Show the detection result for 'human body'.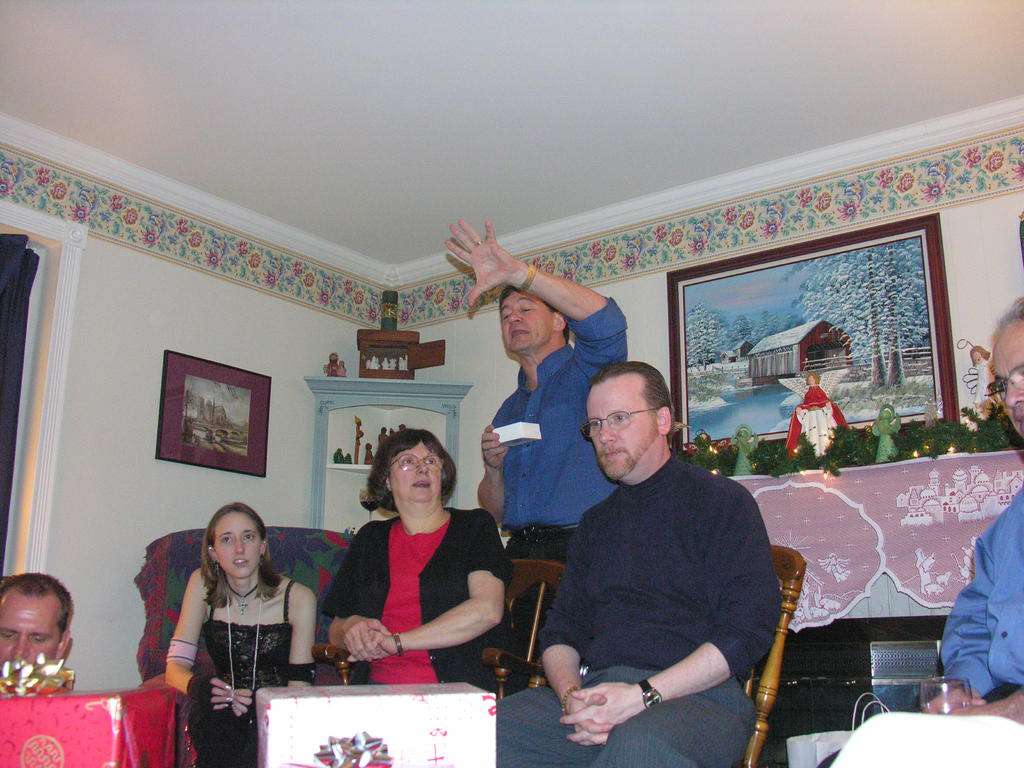
Rect(813, 484, 1023, 767).
